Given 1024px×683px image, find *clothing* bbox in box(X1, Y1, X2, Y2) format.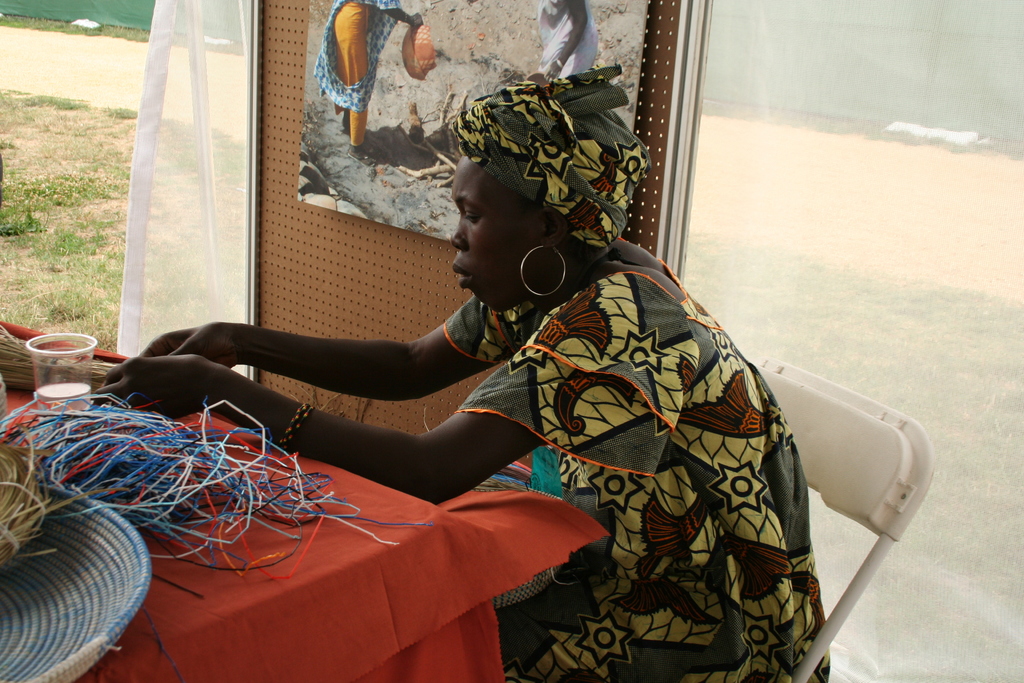
box(314, 0, 401, 136).
